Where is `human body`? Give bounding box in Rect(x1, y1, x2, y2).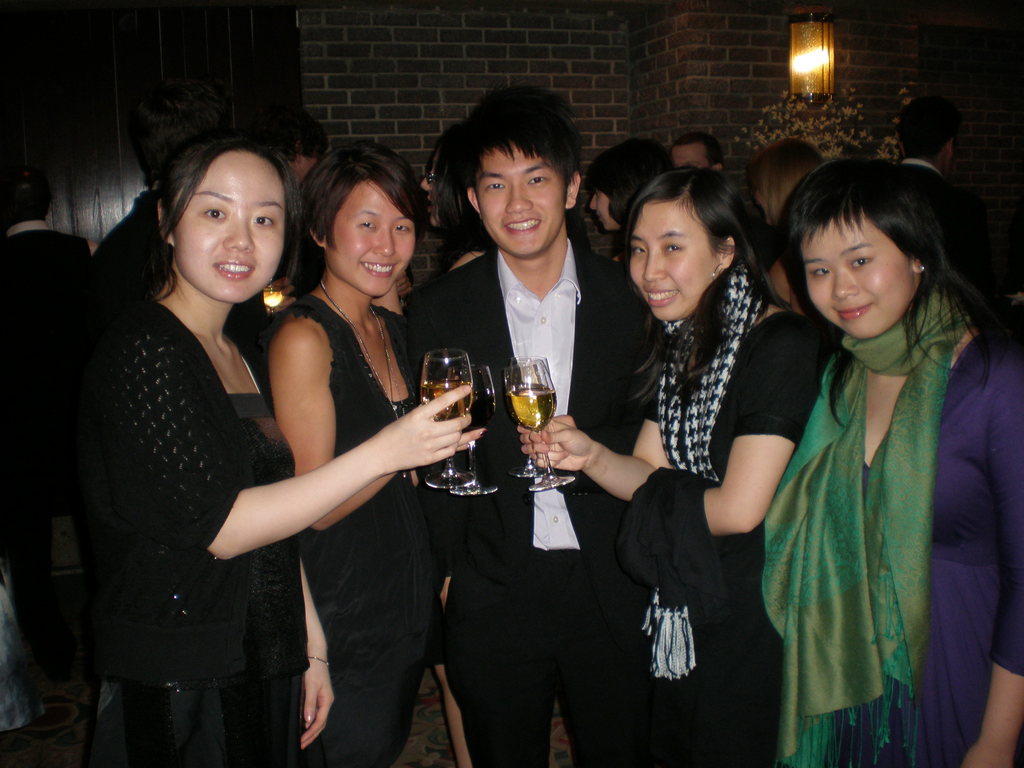
Rect(241, 156, 446, 666).
